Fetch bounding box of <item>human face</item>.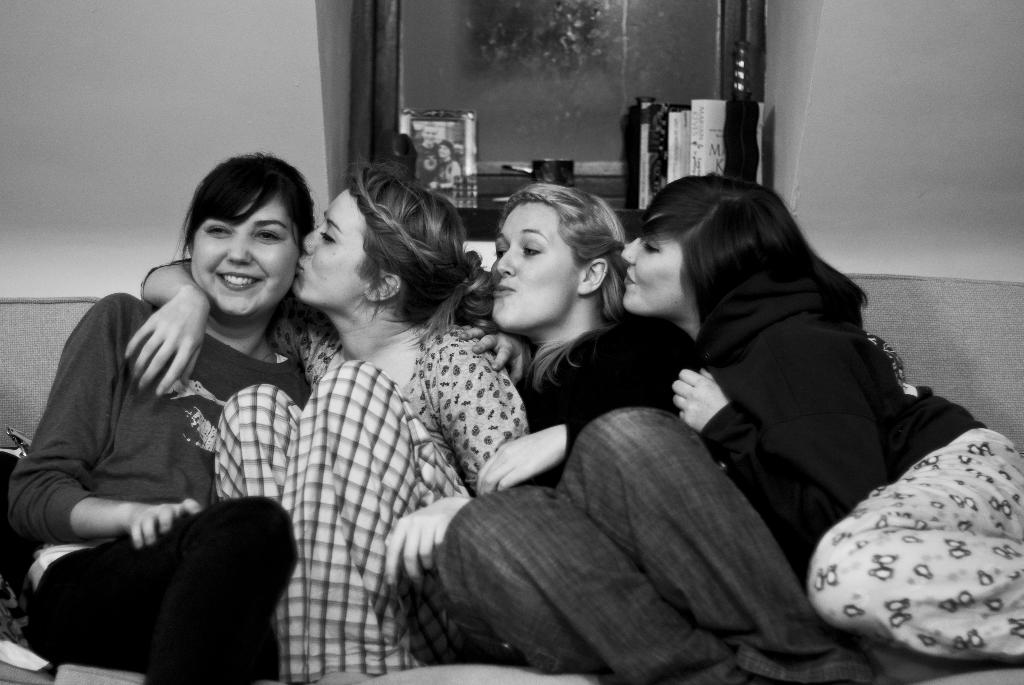
Bbox: {"left": 292, "top": 189, "right": 370, "bottom": 304}.
